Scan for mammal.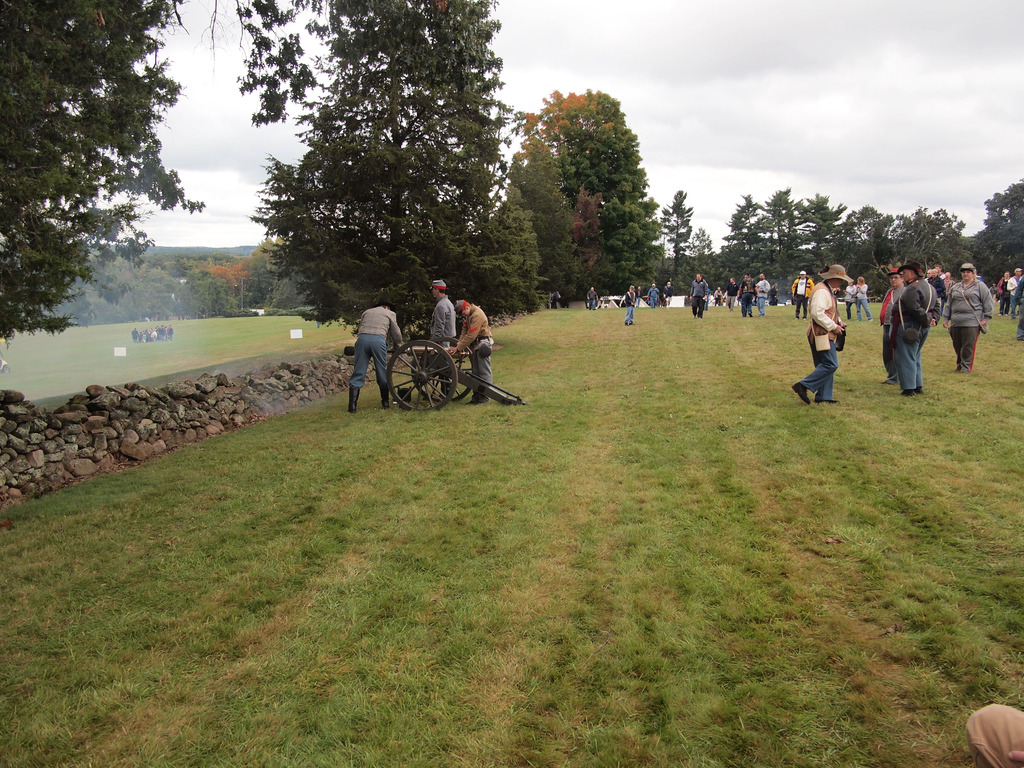
Scan result: {"x1": 621, "y1": 283, "x2": 636, "y2": 325}.
